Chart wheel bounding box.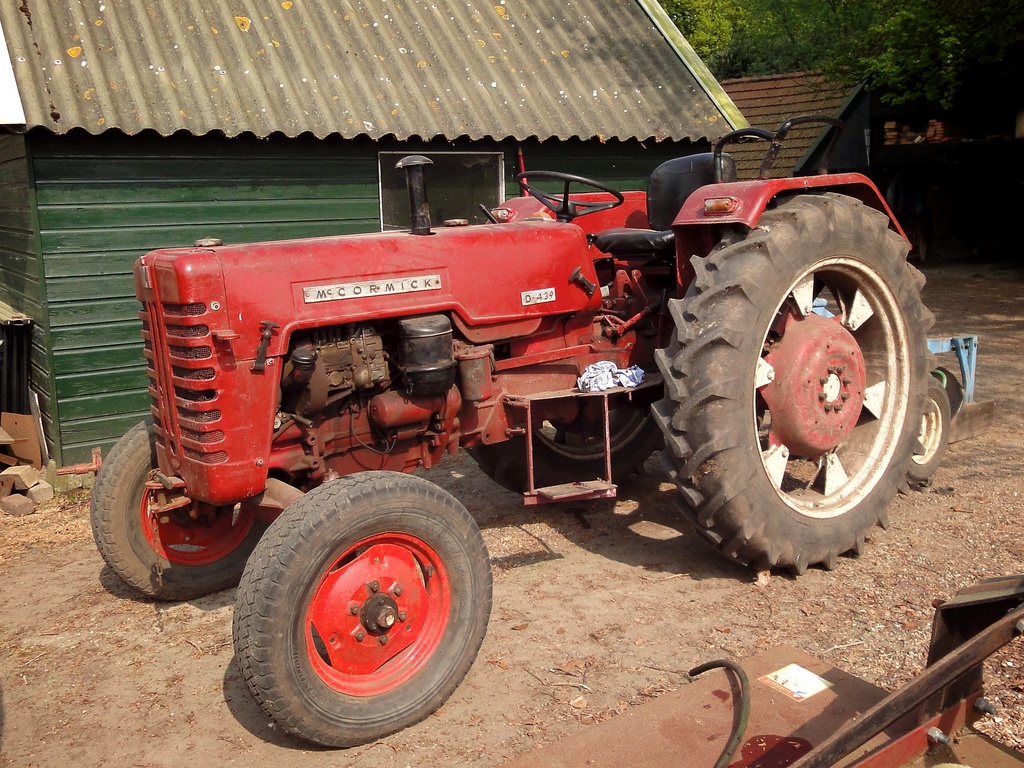
Charted: 904:378:952:488.
